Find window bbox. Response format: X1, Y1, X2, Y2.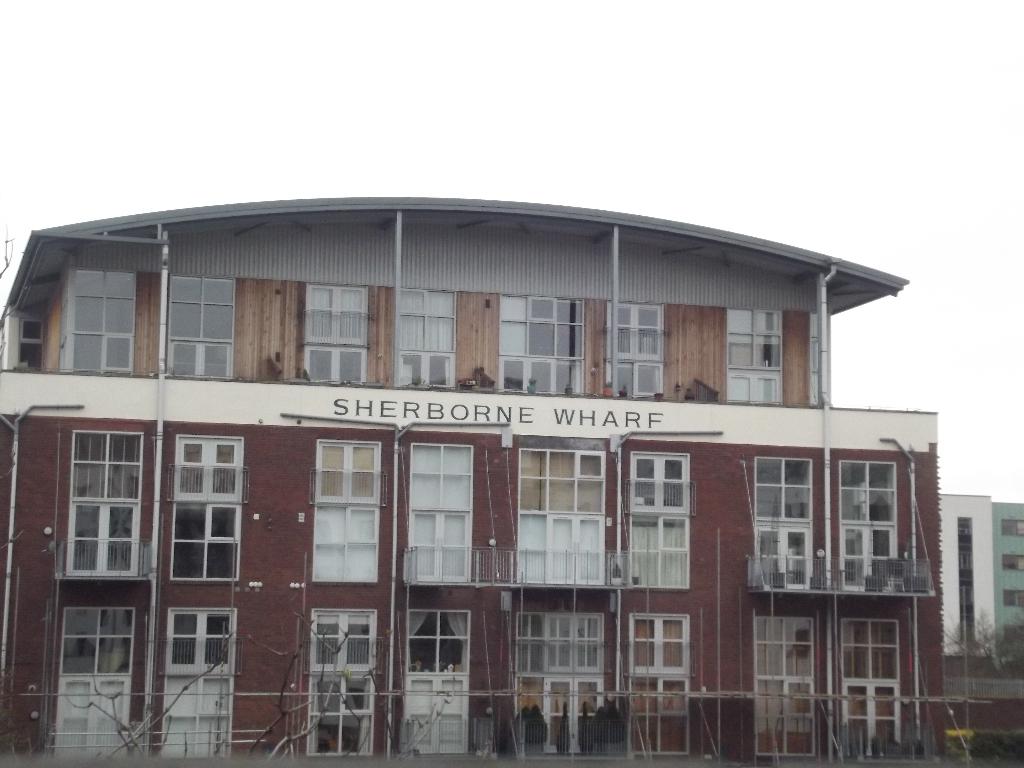
837, 458, 906, 596.
